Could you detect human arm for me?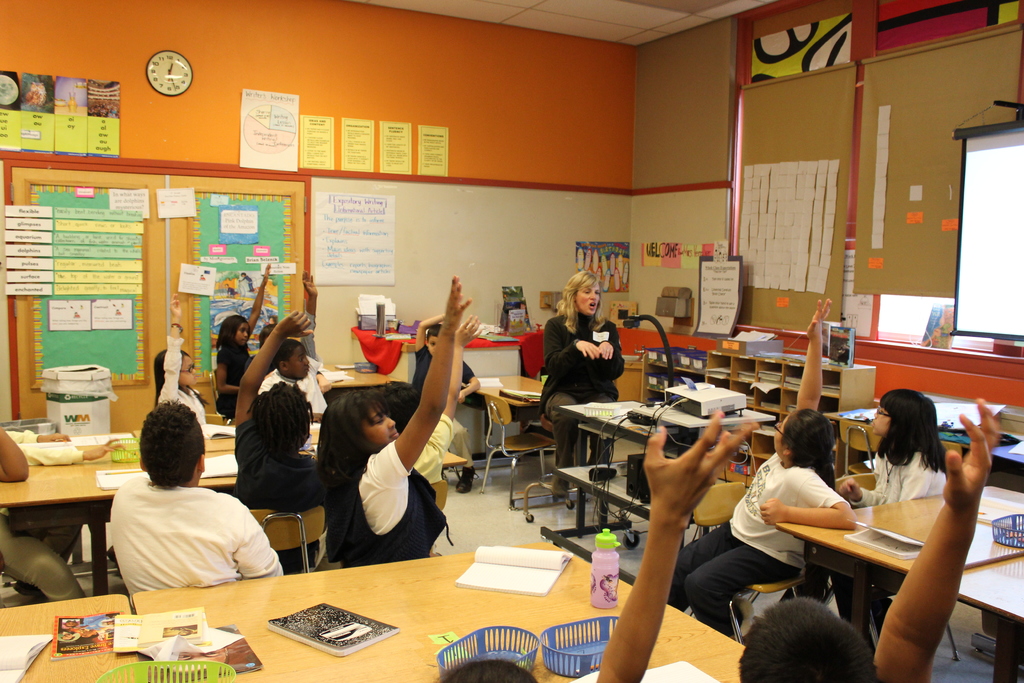
Detection result: box(458, 360, 481, 402).
